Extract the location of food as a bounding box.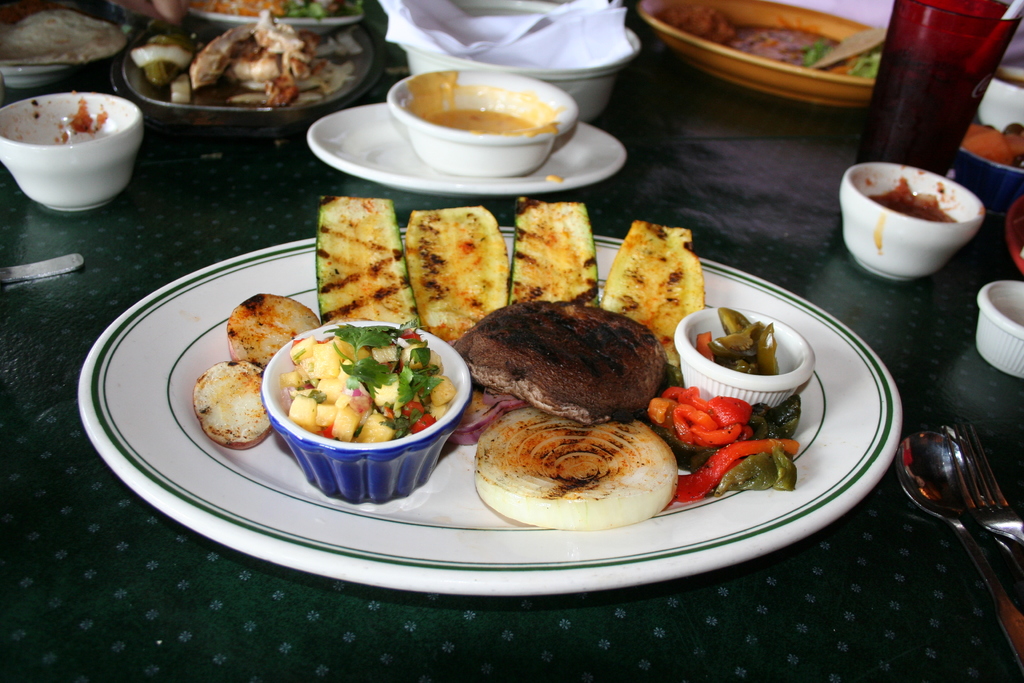
(left=462, top=307, right=677, bottom=429).
